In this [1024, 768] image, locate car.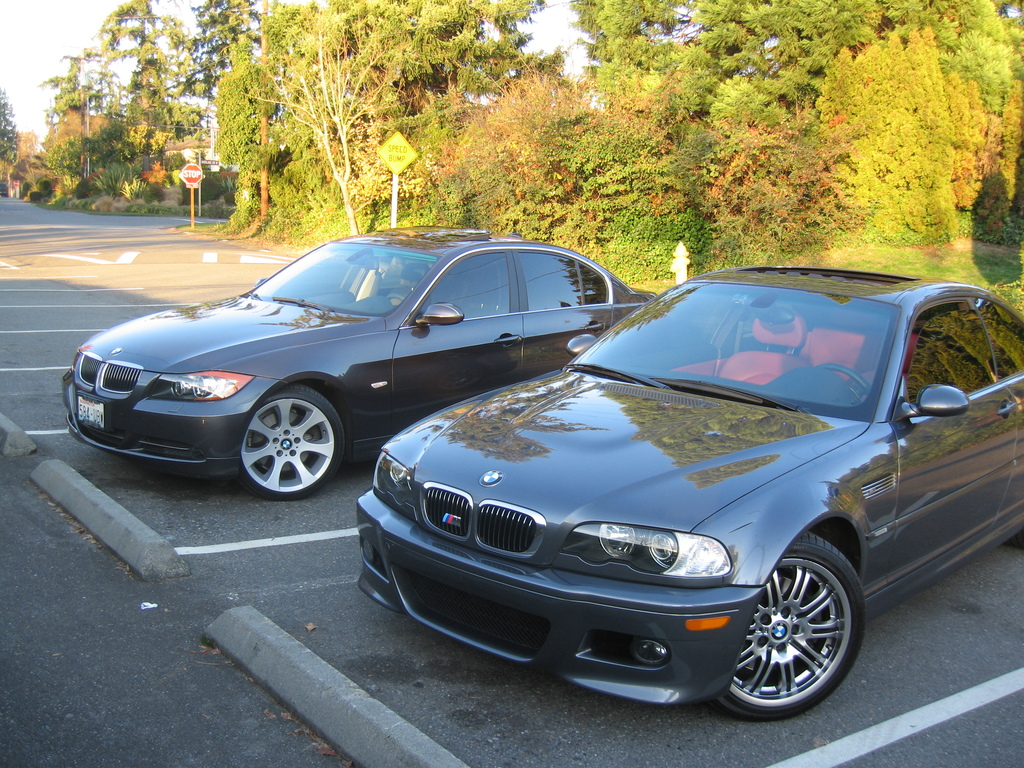
Bounding box: [57,218,673,519].
